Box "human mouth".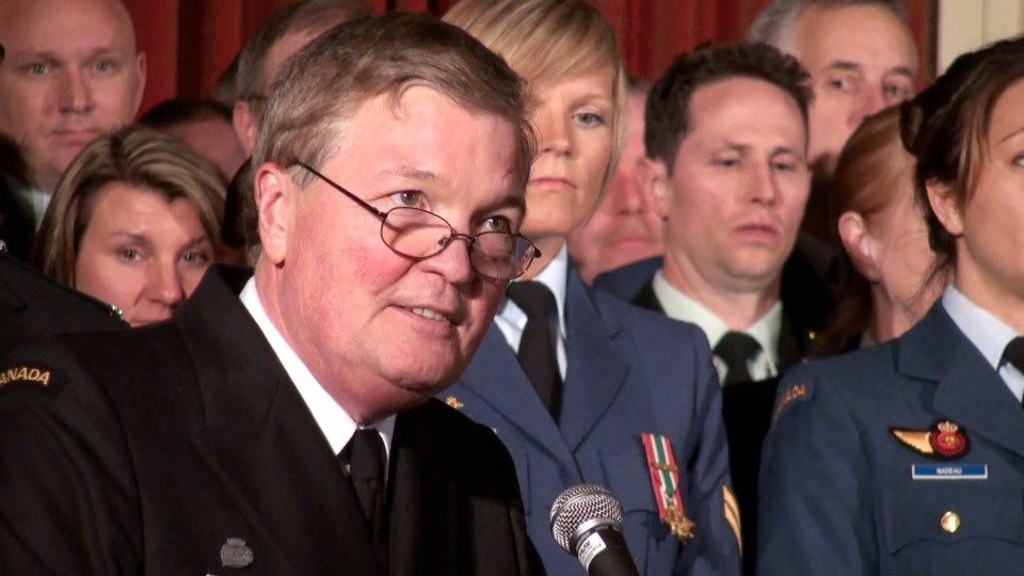
detection(129, 302, 169, 324).
